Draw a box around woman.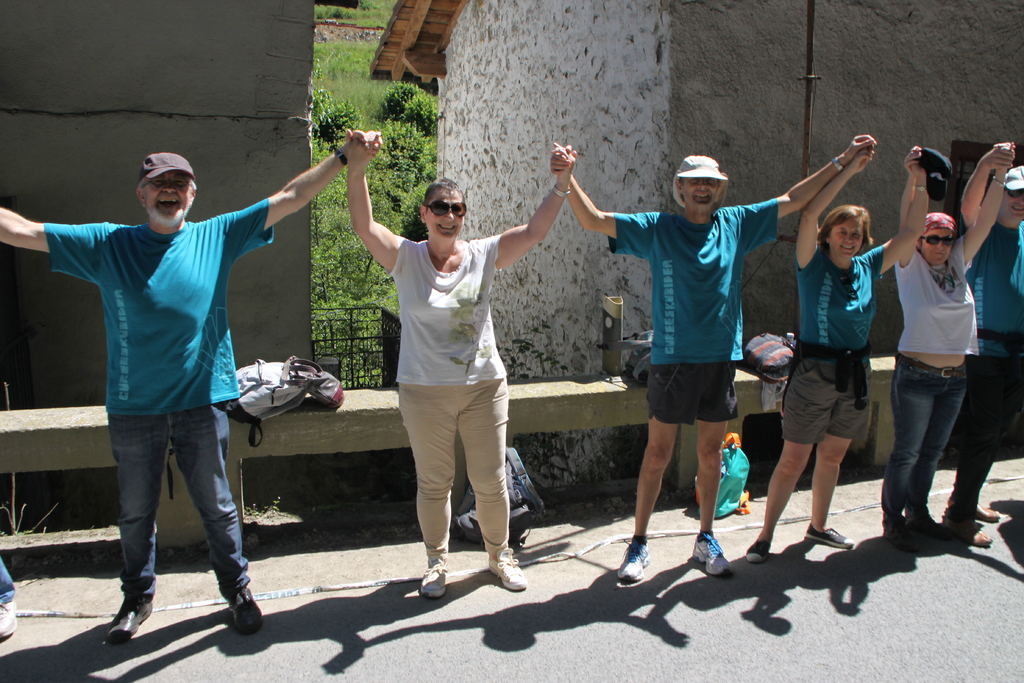
(934,139,1023,525).
